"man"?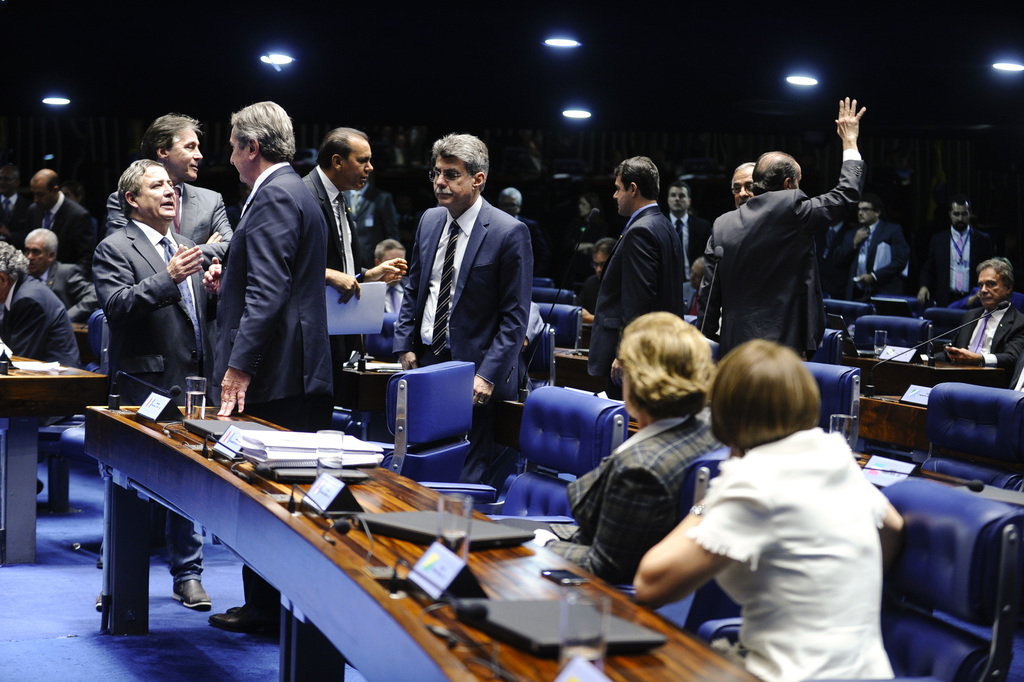
[373, 237, 408, 337]
